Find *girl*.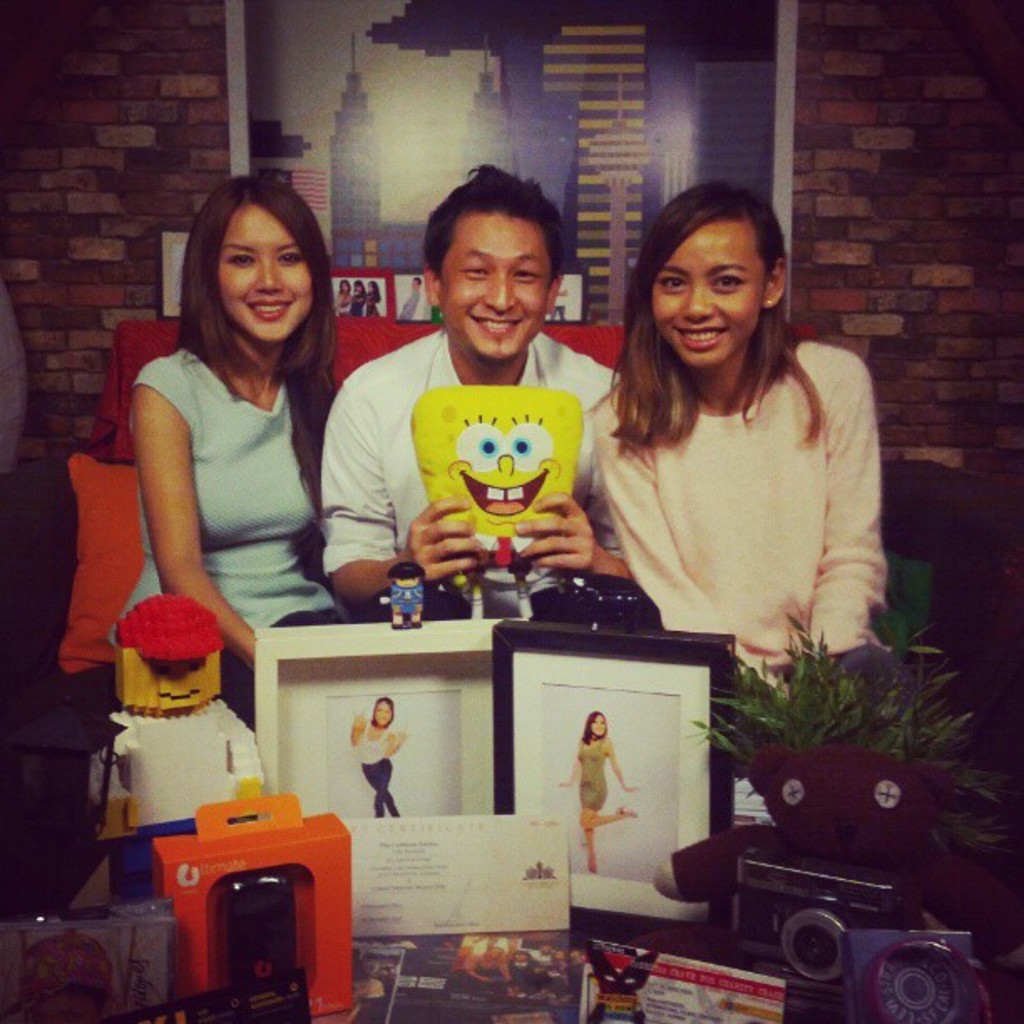
348 688 427 837.
